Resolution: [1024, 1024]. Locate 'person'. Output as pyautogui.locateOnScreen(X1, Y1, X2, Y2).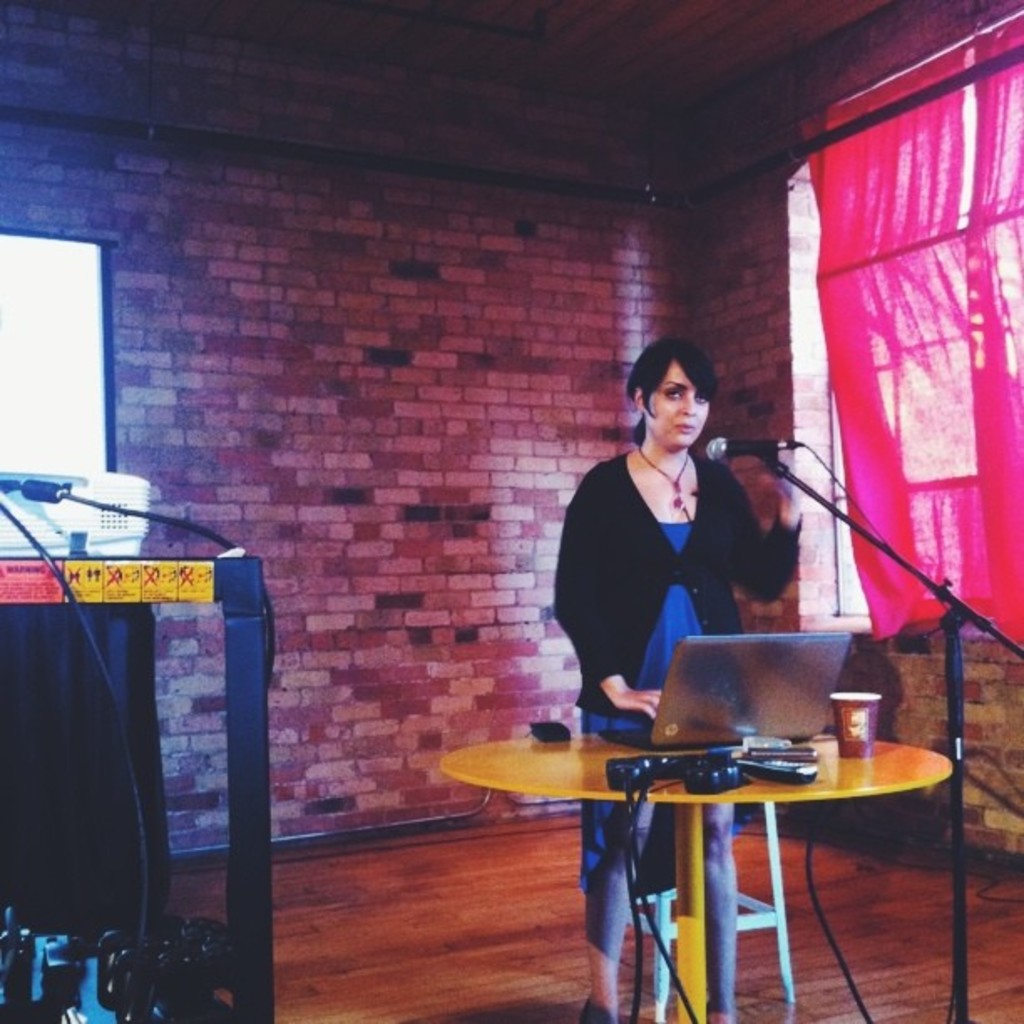
pyautogui.locateOnScreen(556, 361, 766, 735).
